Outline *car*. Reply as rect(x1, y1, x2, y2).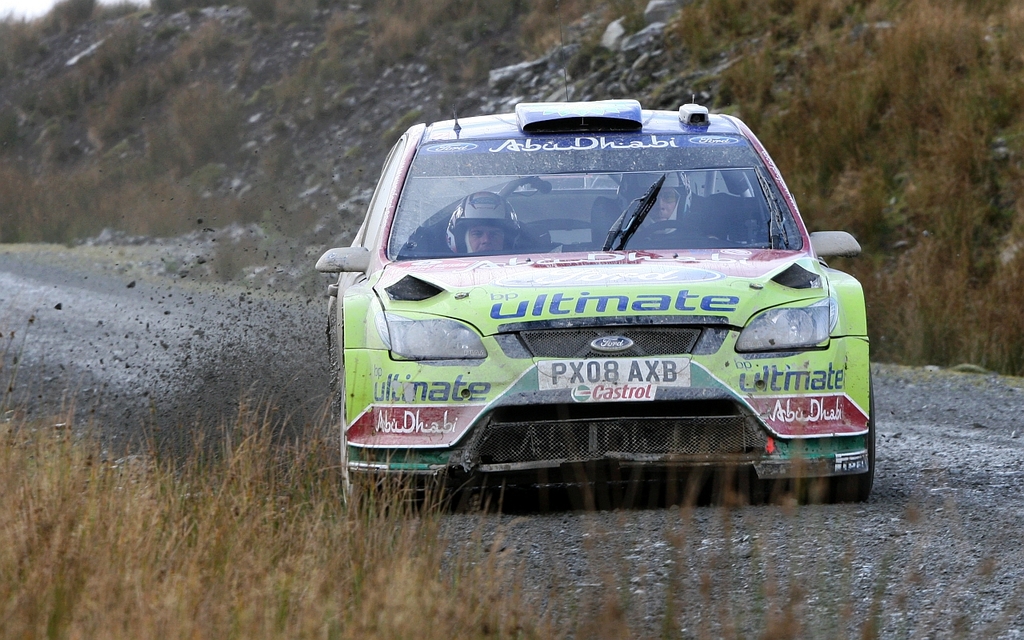
rect(315, 74, 876, 519).
